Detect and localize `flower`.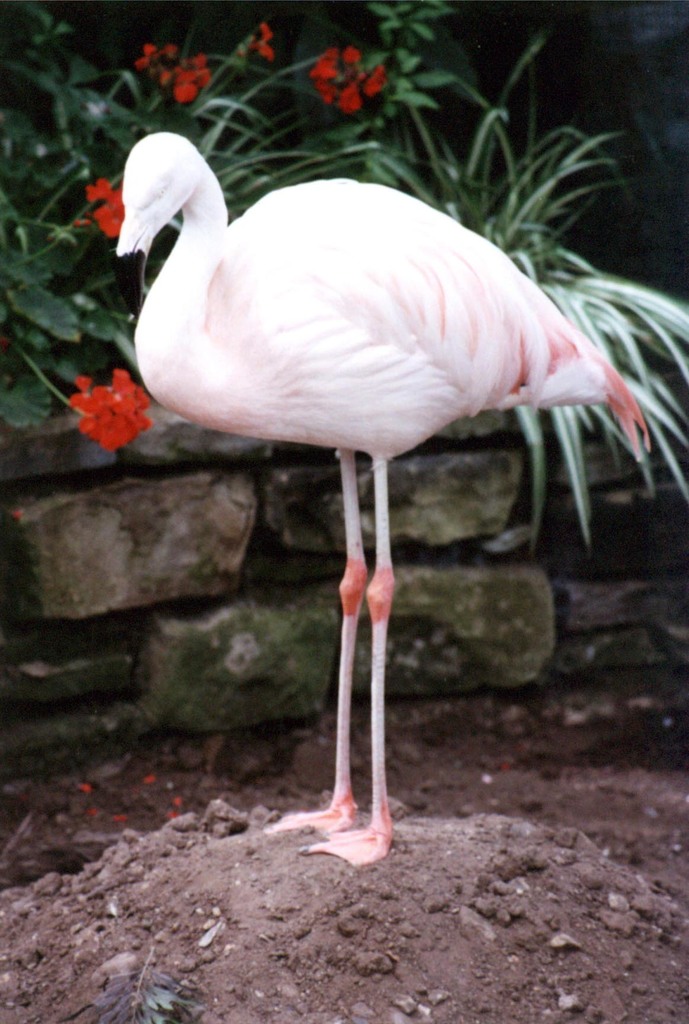
Localized at 72 372 152 454.
